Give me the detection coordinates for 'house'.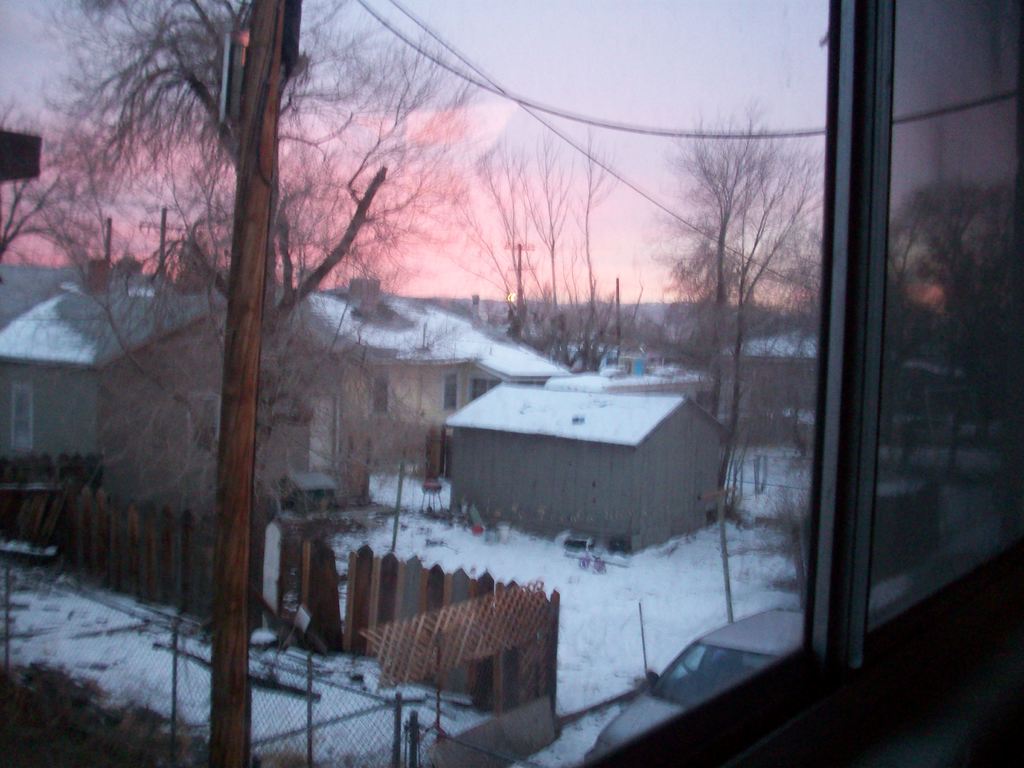
715, 320, 822, 455.
